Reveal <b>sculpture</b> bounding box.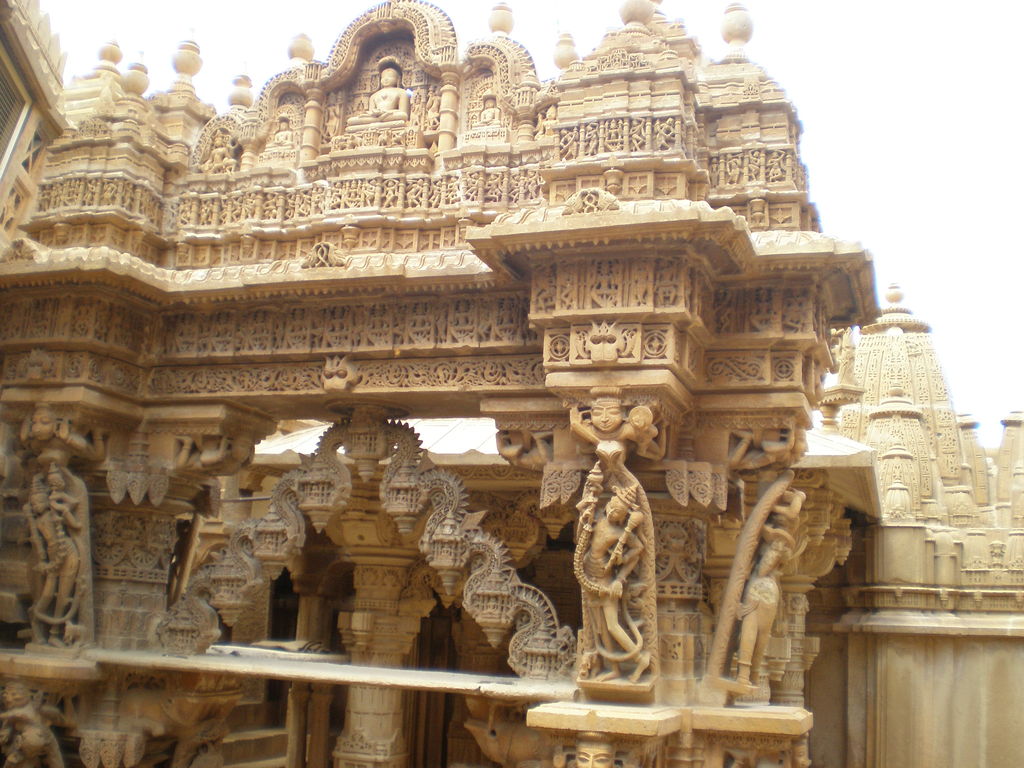
Revealed: detection(409, 307, 433, 343).
